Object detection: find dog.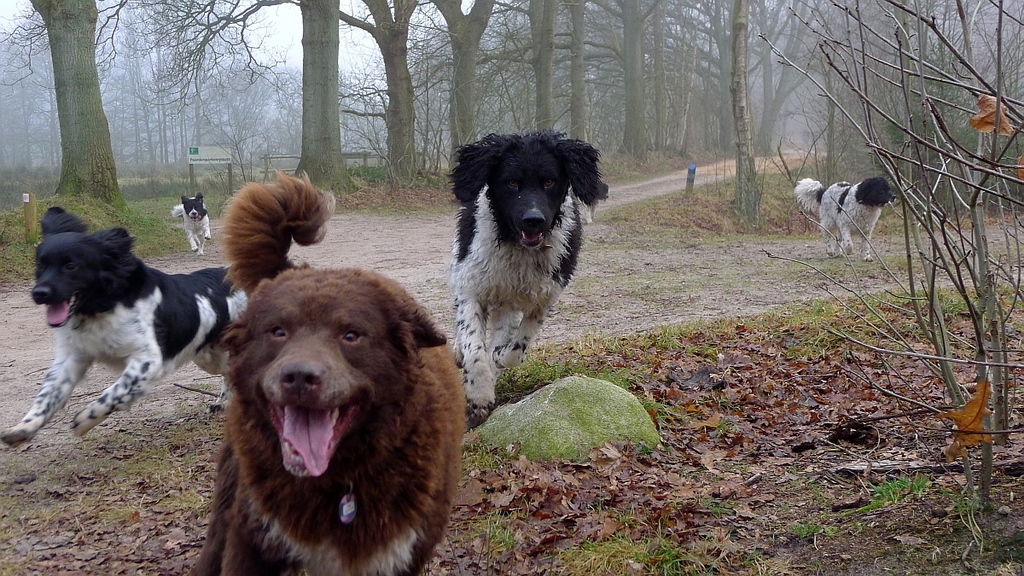
(582,177,608,226).
